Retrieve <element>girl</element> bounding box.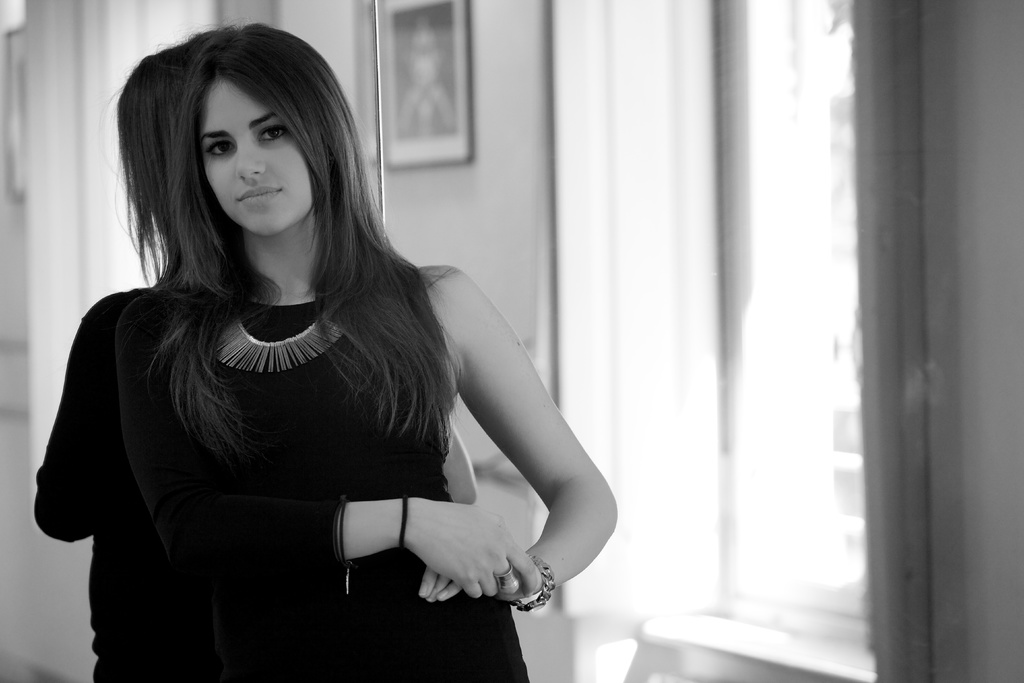
Bounding box: locate(121, 26, 609, 682).
